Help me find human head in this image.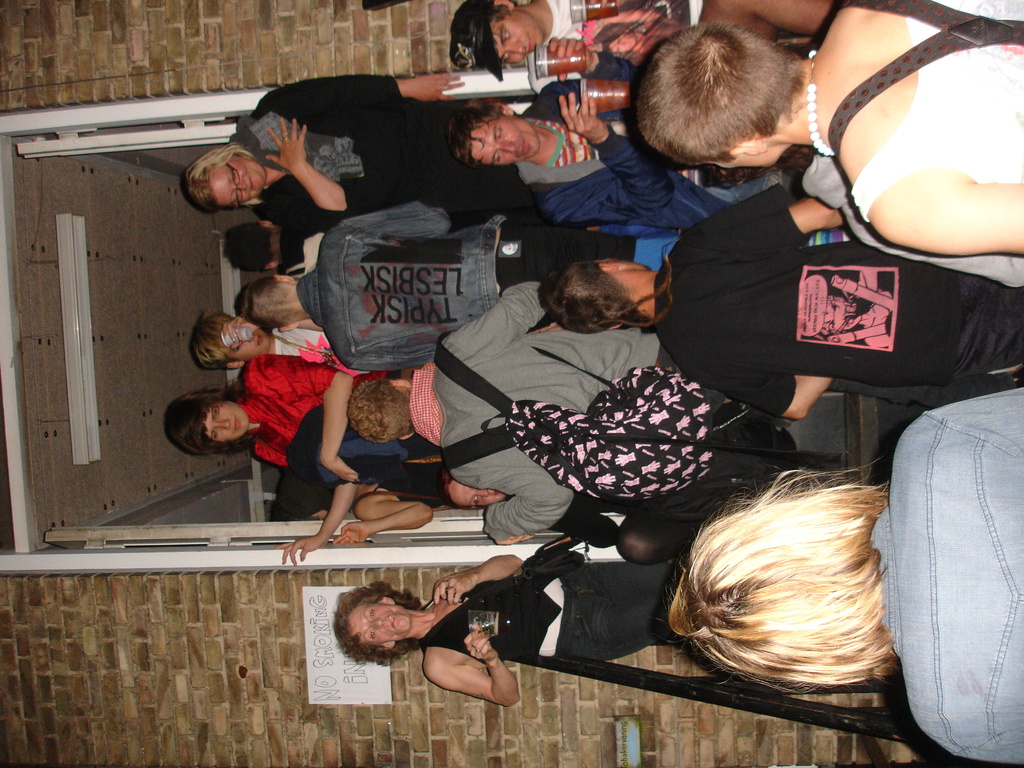
Found it: crop(445, 474, 507, 507).
